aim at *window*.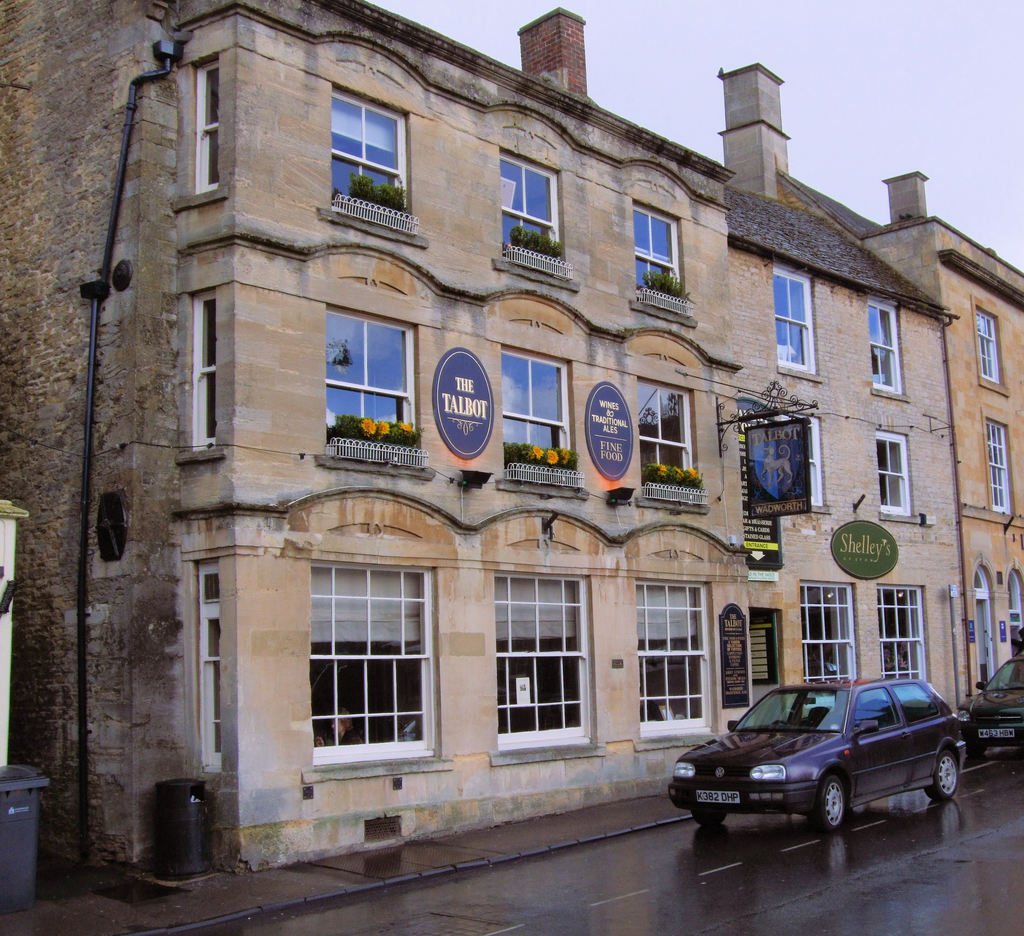
Aimed at <bbox>876, 429, 915, 517</bbox>.
